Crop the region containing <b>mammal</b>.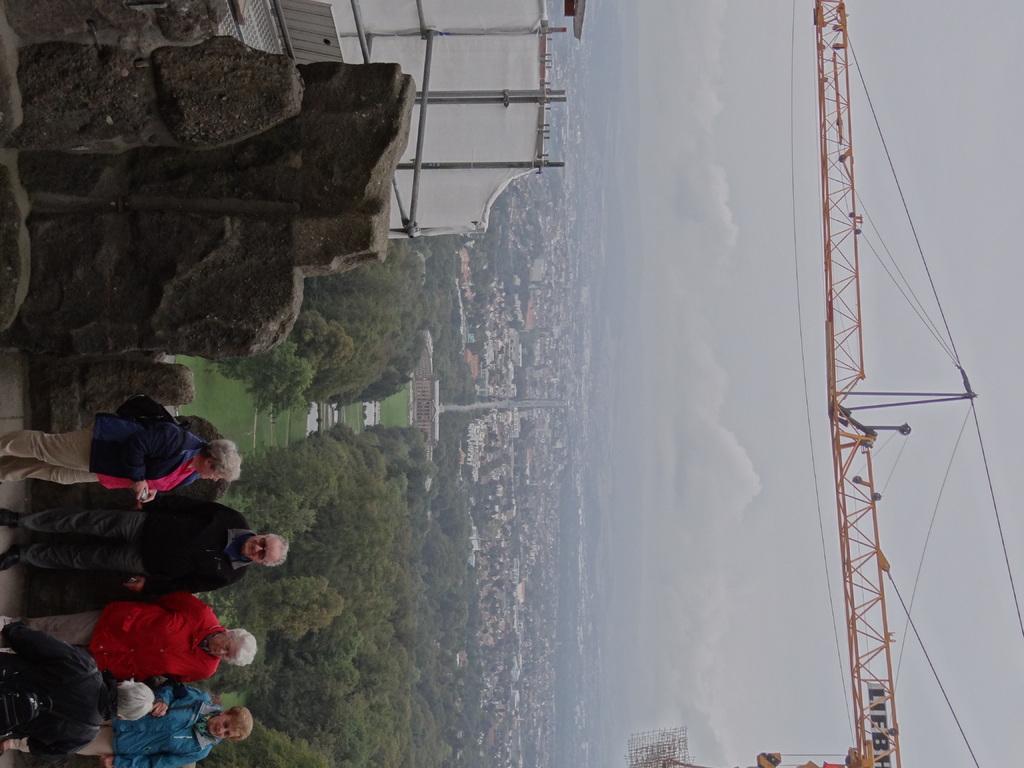
Crop region: [0,626,156,758].
